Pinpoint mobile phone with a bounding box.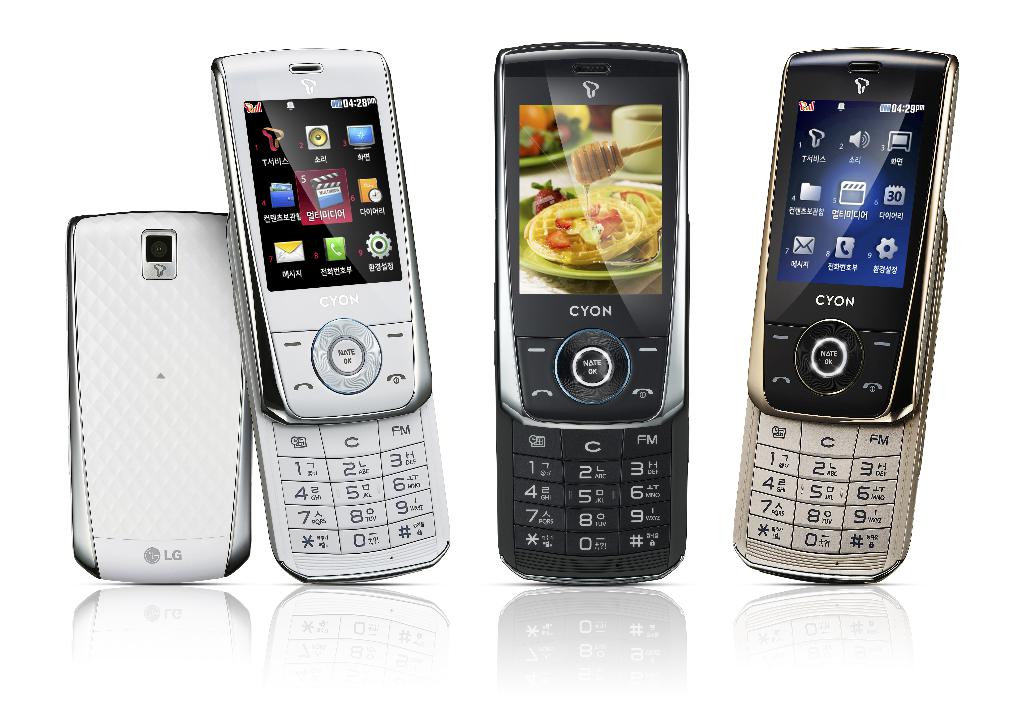
l=204, t=50, r=458, b=581.
